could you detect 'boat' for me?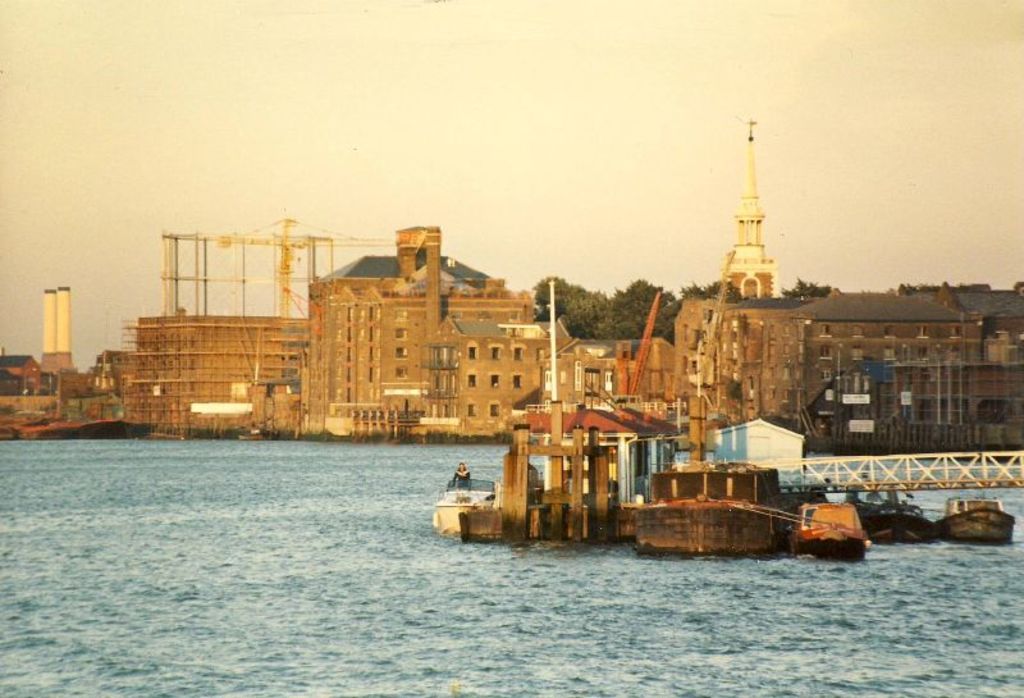
Detection result: [635,471,763,578].
